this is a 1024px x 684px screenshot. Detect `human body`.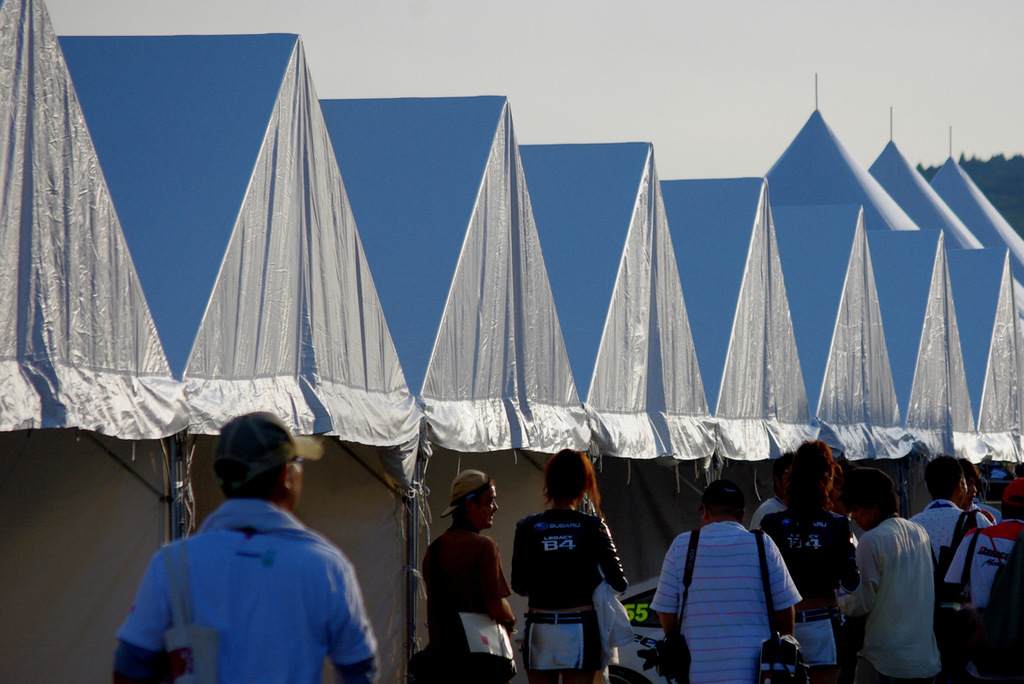
box=[515, 509, 625, 683].
